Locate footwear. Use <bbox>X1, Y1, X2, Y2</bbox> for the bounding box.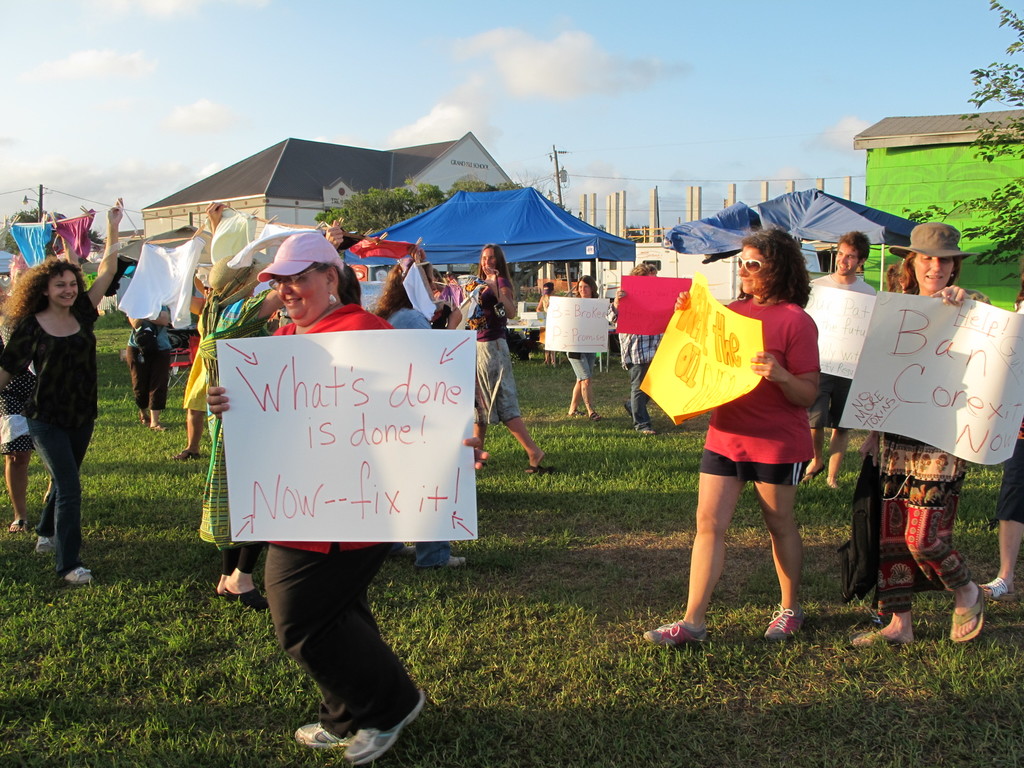
<bbox>765, 602, 808, 646</bbox>.
